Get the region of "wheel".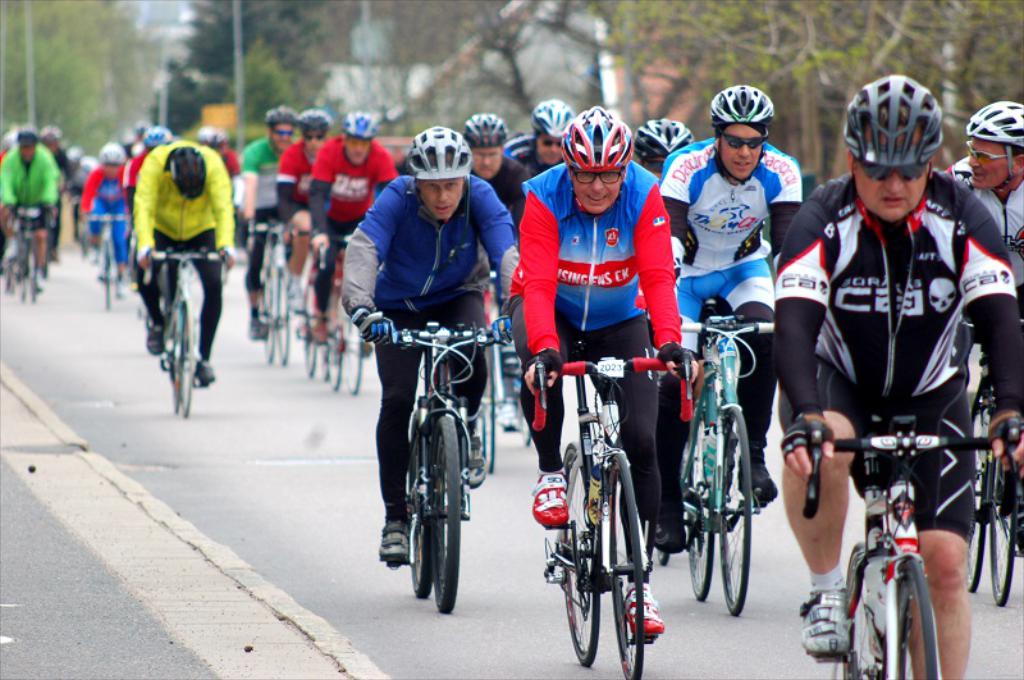
24/265/29/298.
